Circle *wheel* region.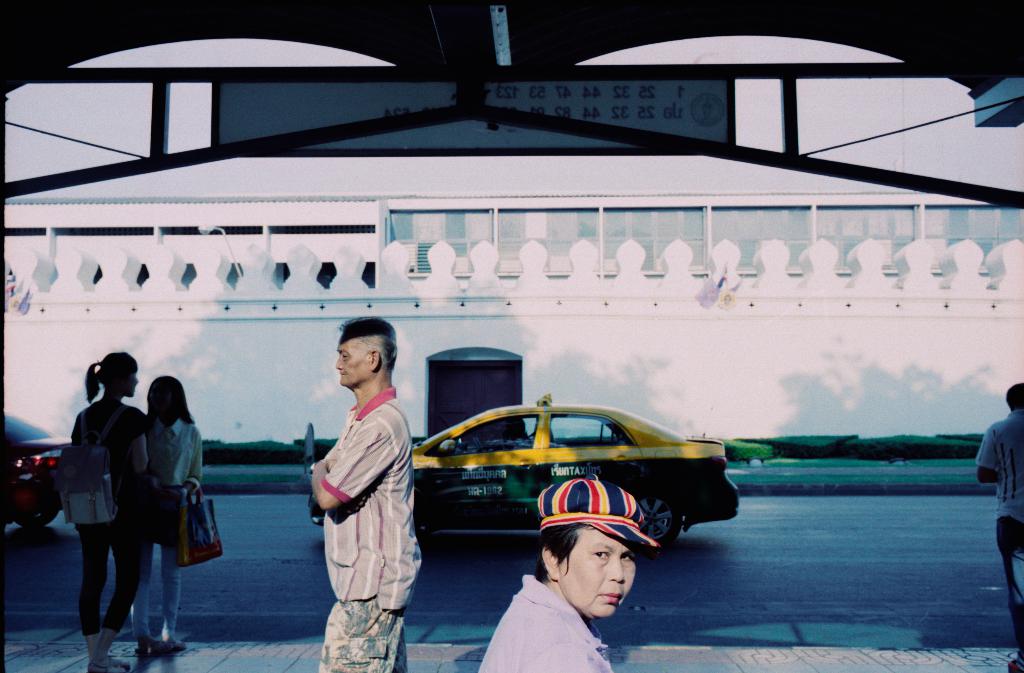
Region: x1=17 y1=505 x2=58 y2=528.
